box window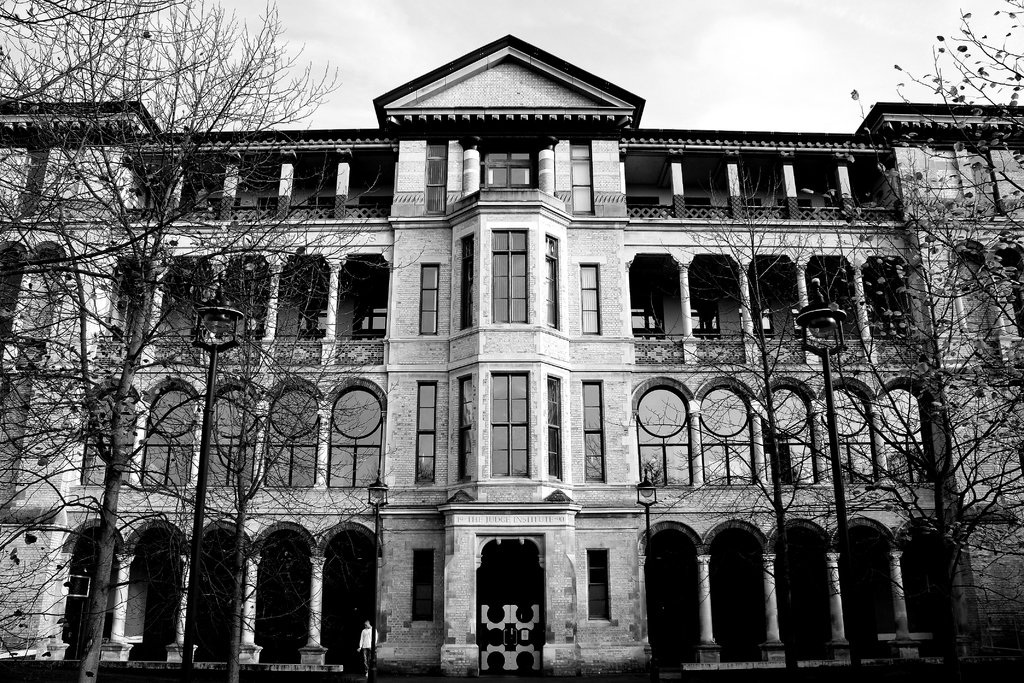
detection(488, 371, 531, 482)
